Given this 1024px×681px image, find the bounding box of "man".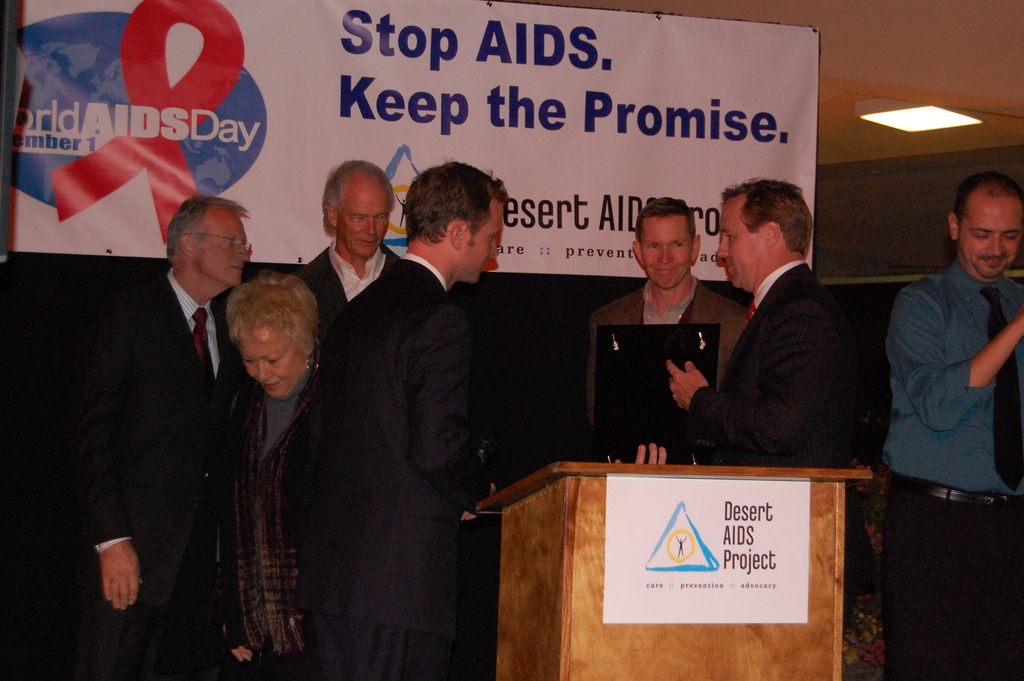
box=[881, 170, 1023, 680].
